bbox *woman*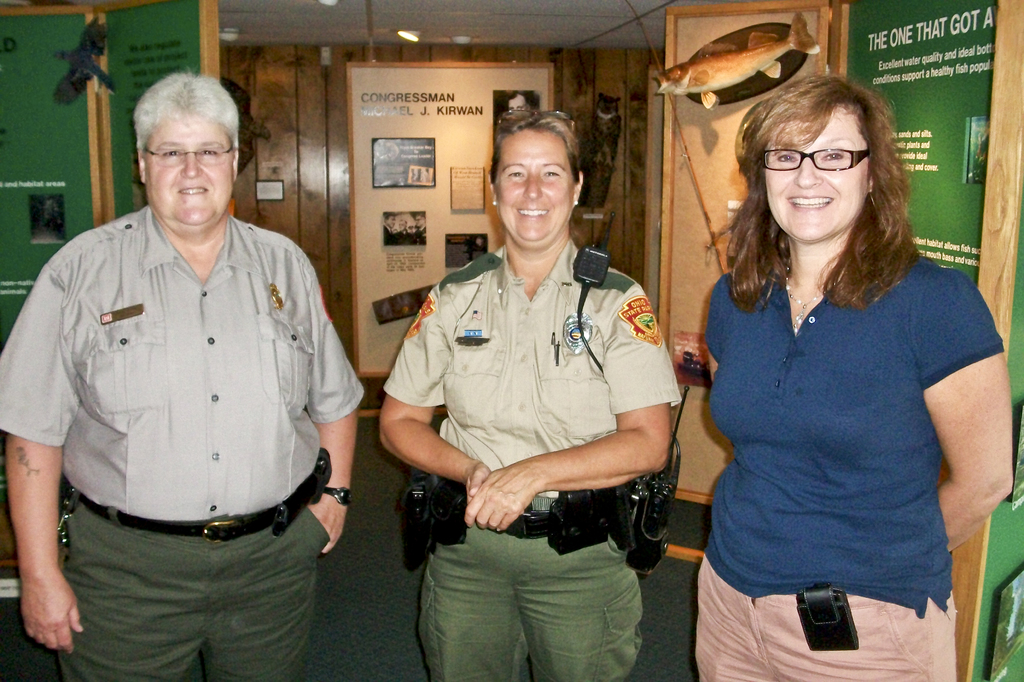
(372,104,680,681)
